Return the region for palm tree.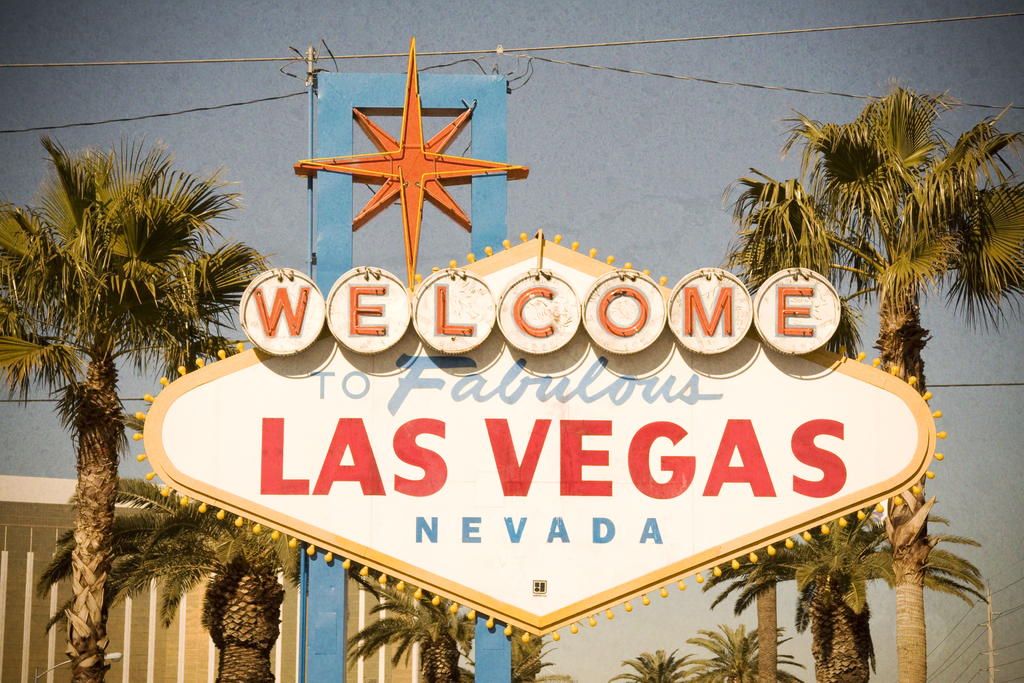
crop(333, 576, 502, 682).
